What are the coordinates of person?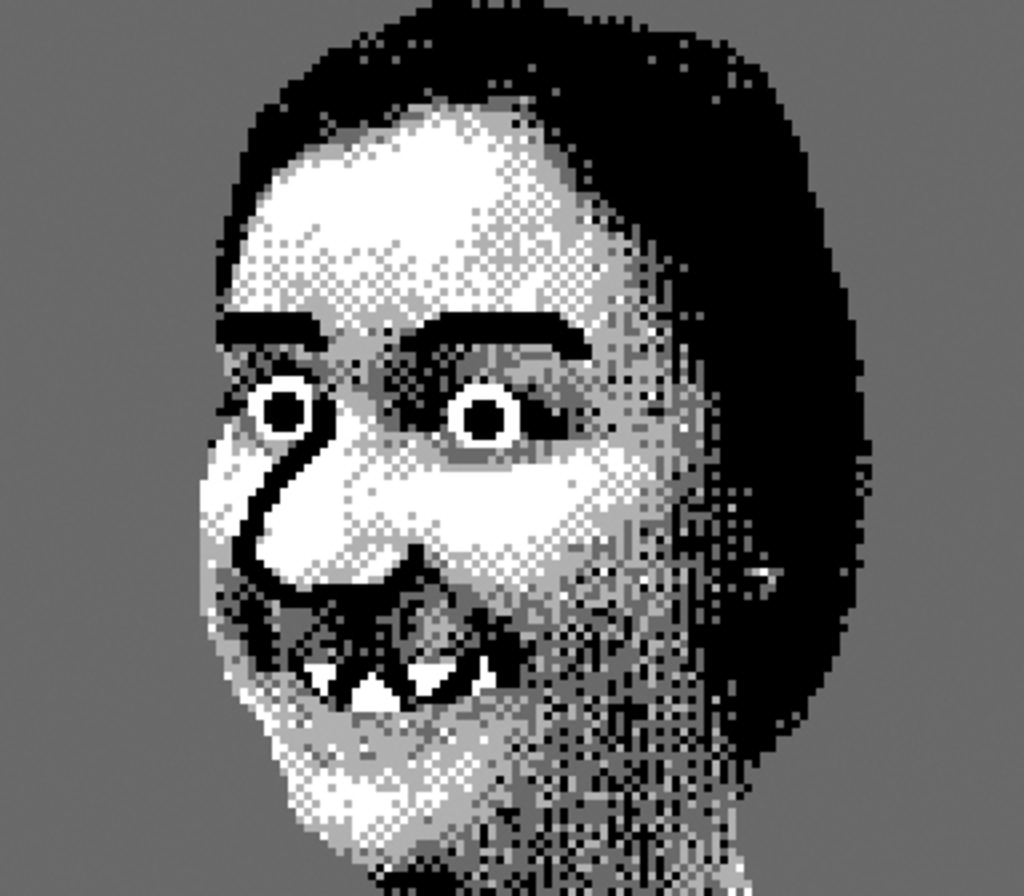
[203, 139, 792, 864].
